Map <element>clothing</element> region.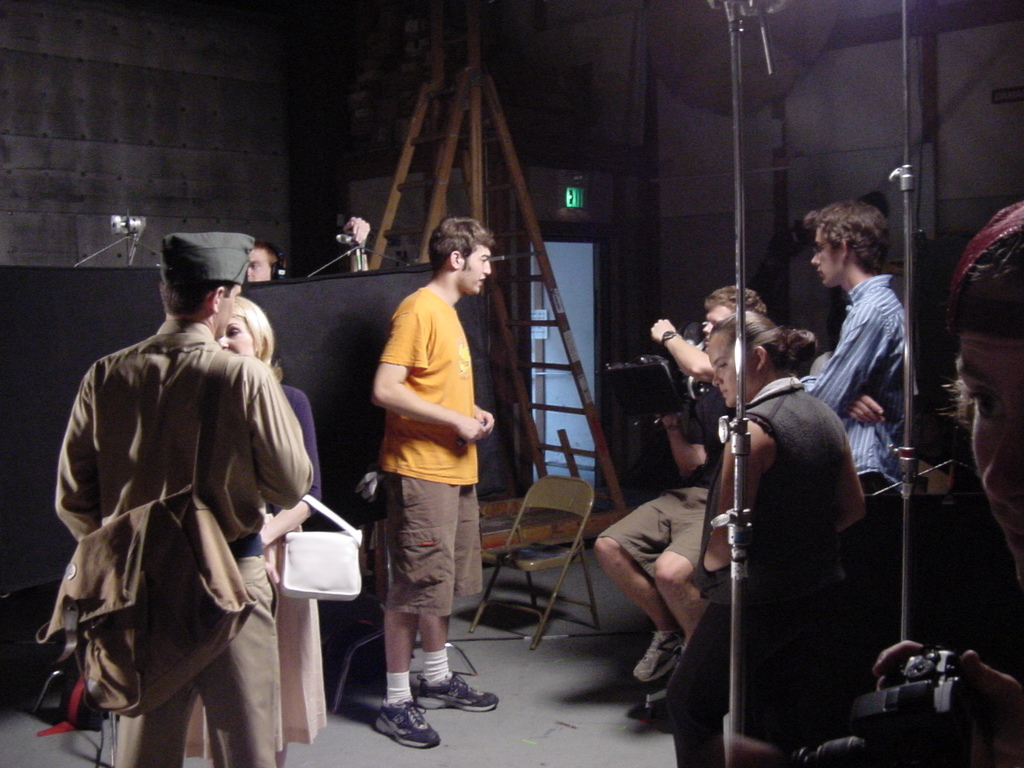
Mapped to Rect(380, 288, 485, 616).
